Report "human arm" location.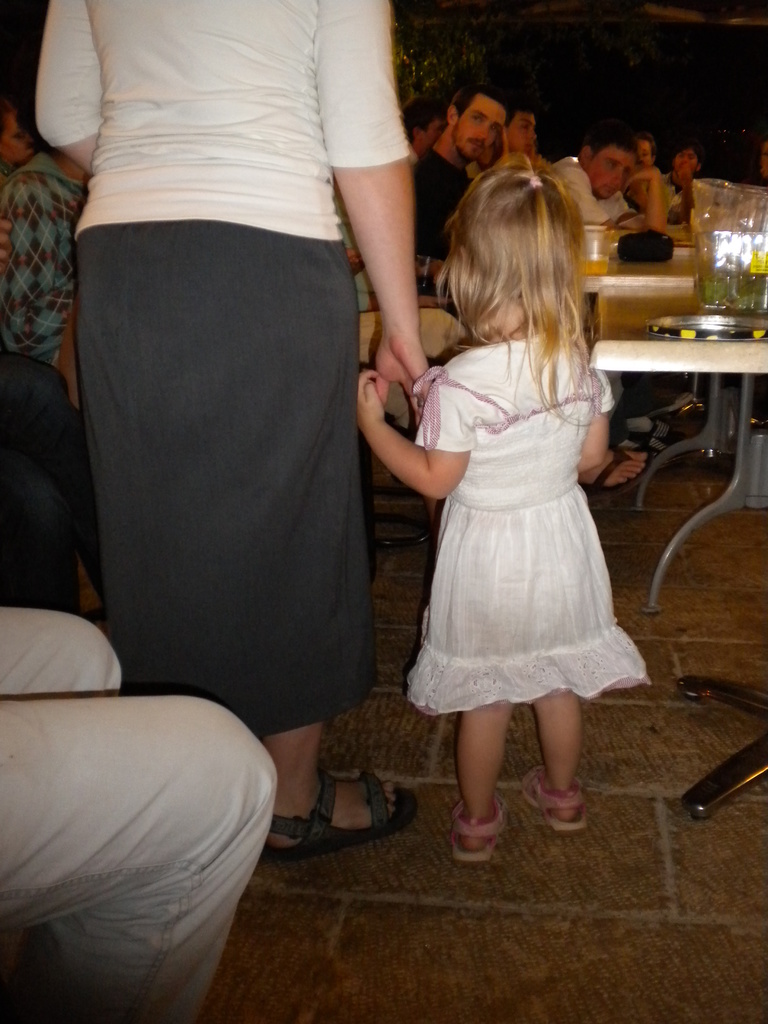
Report: <bbox>311, 0, 429, 410</bbox>.
